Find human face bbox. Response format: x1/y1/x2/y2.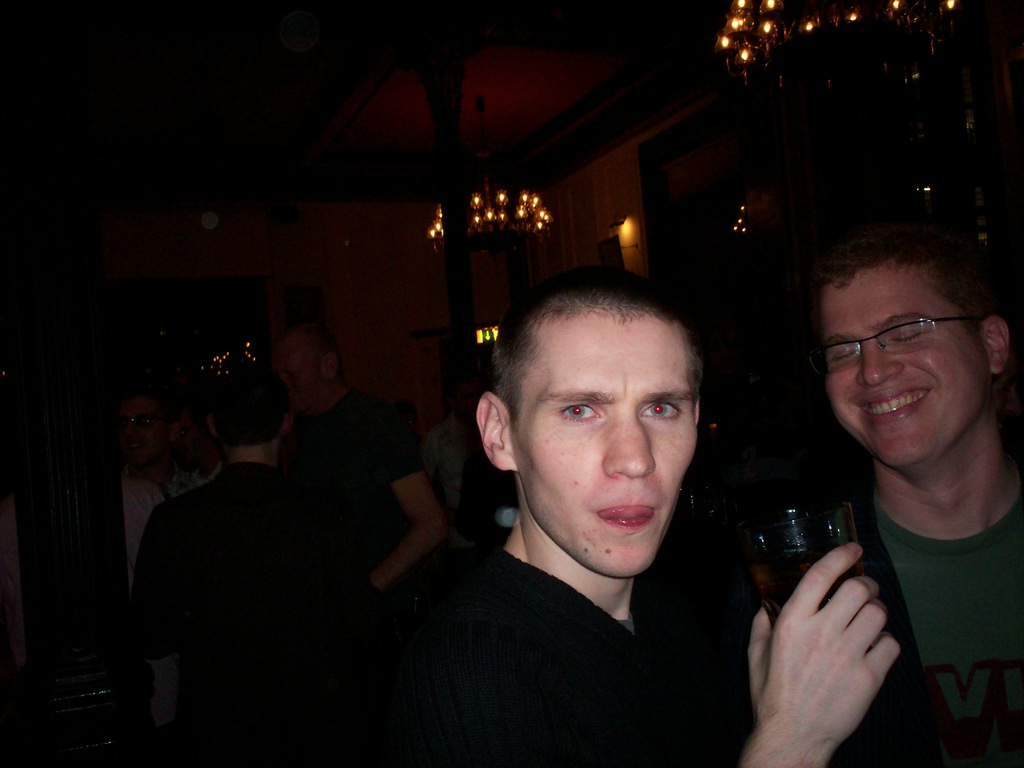
820/264/995/465.
